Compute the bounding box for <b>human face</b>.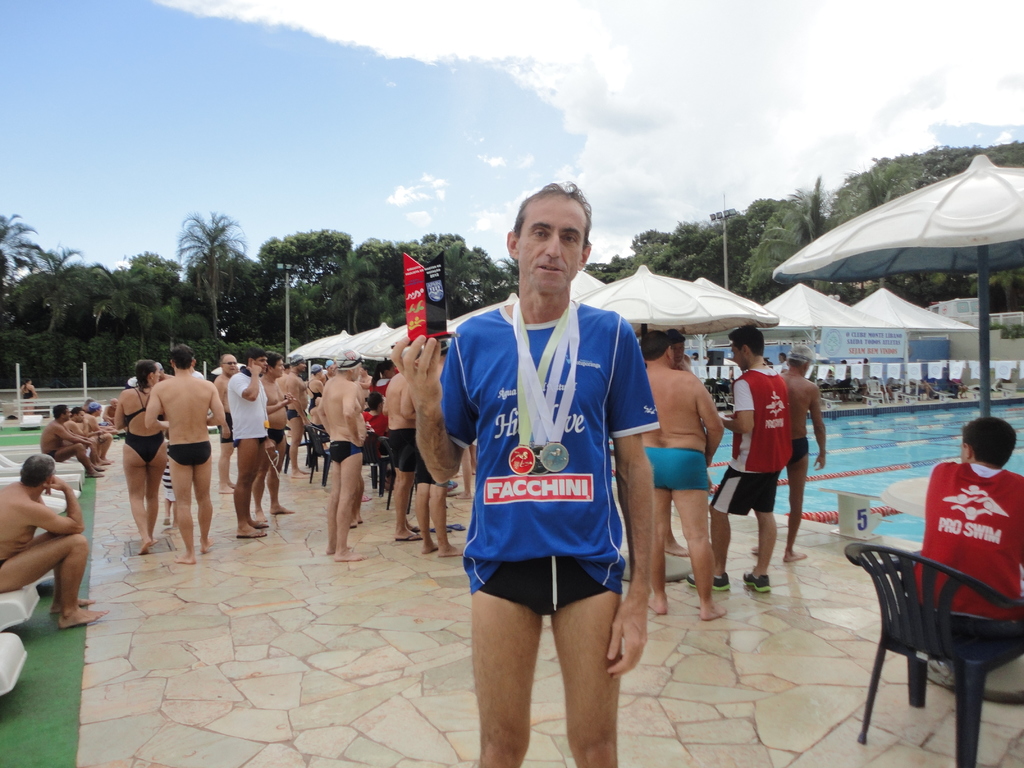
{"left": 355, "top": 362, "right": 361, "bottom": 380}.
